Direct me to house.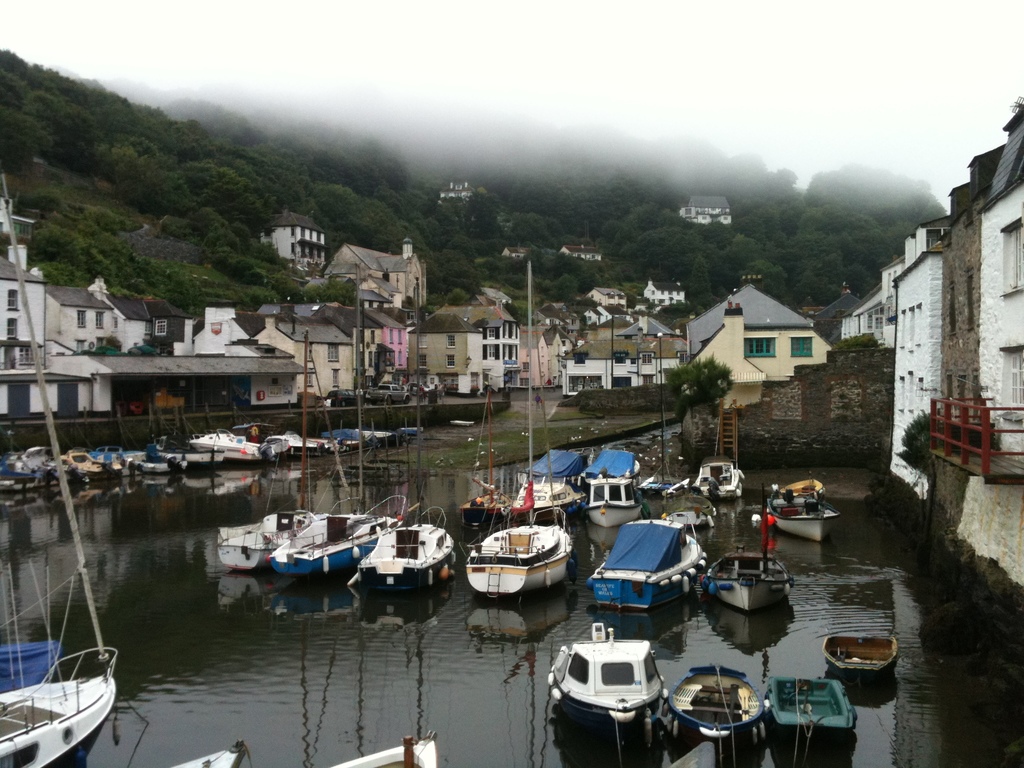
Direction: bbox=(816, 284, 860, 335).
